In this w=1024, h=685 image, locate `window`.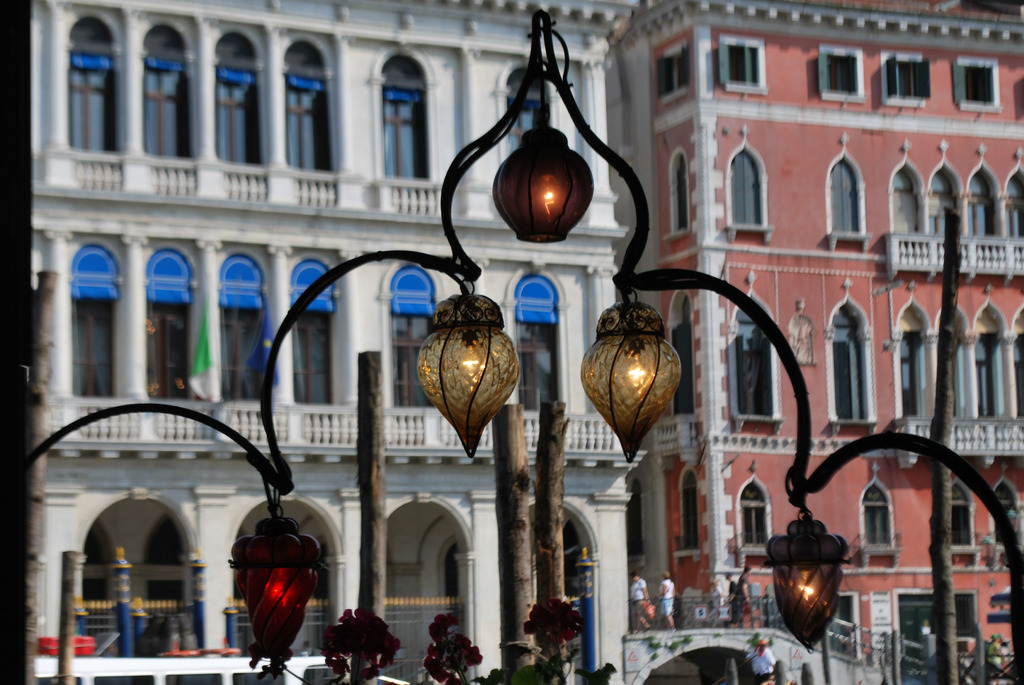
Bounding box: (x1=669, y1=150, x2=693, y2=231).
